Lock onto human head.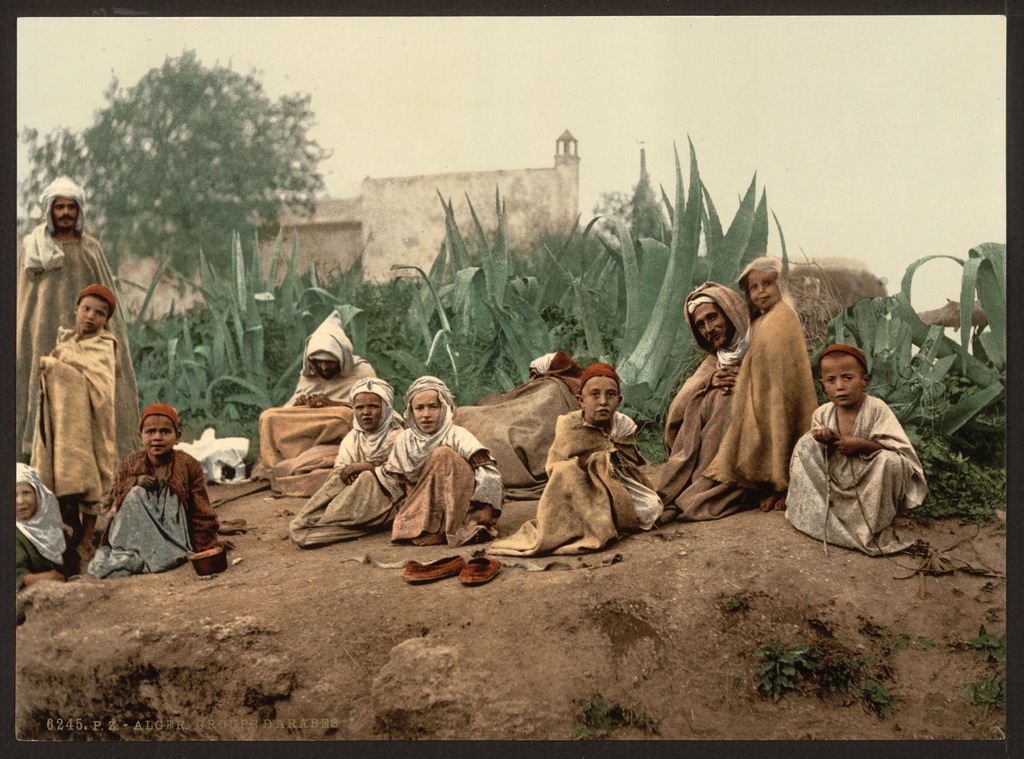
Locked: l=42, t=173, r=85, b=234.
